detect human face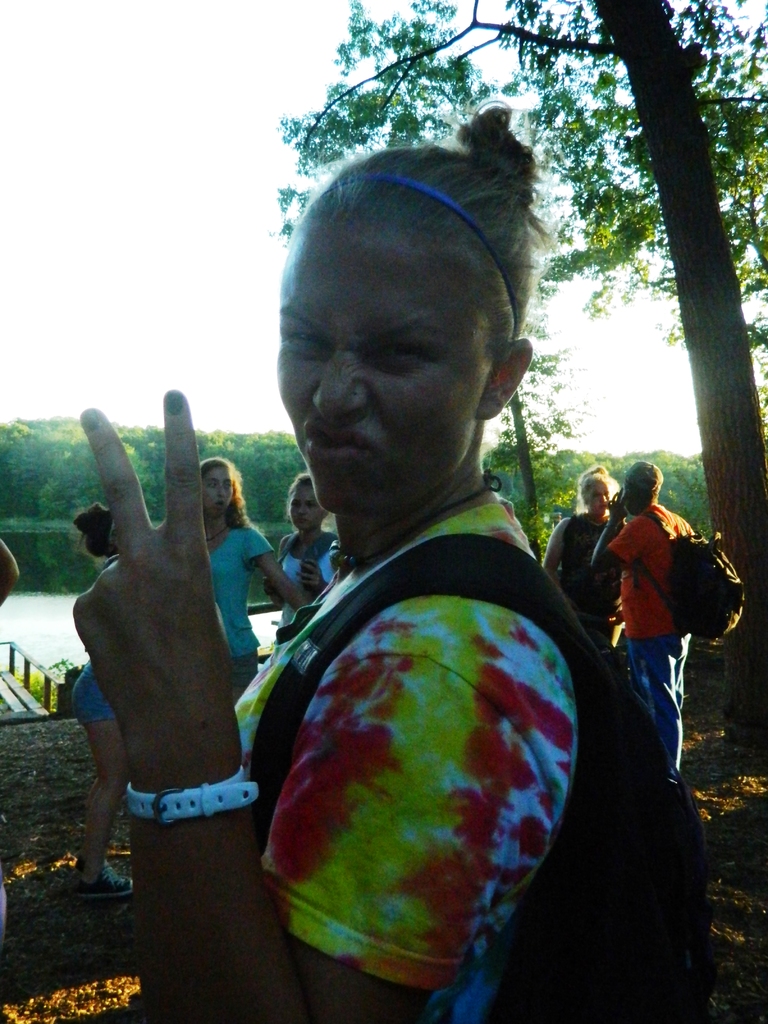
Rect(276, 221, 492, 509)
